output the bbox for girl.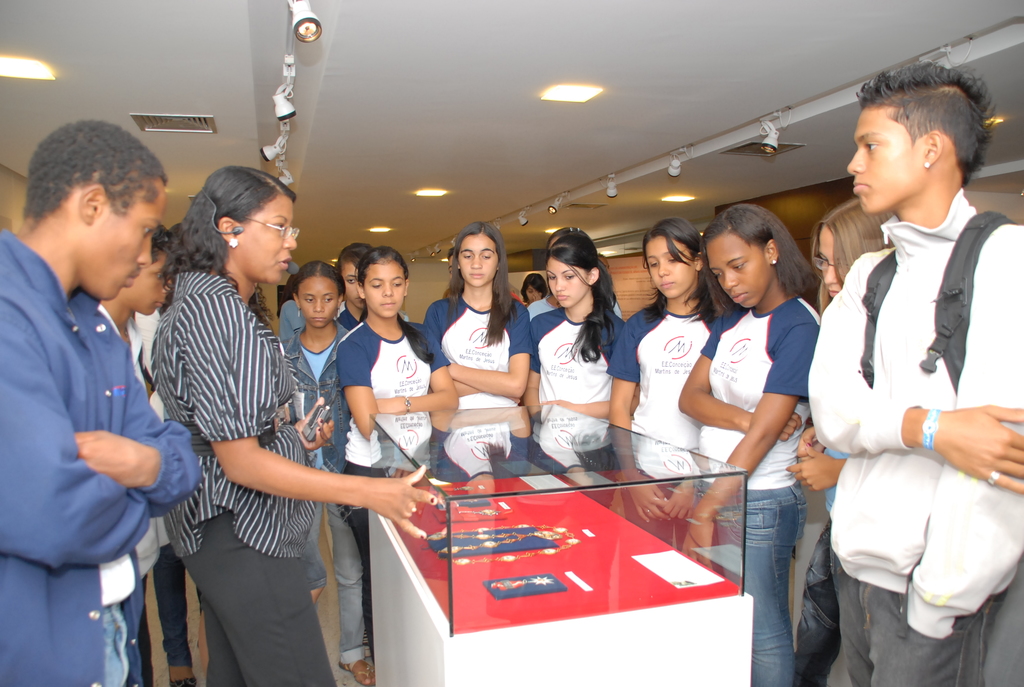
(left=420, top=223, right=532, bottom=408).
